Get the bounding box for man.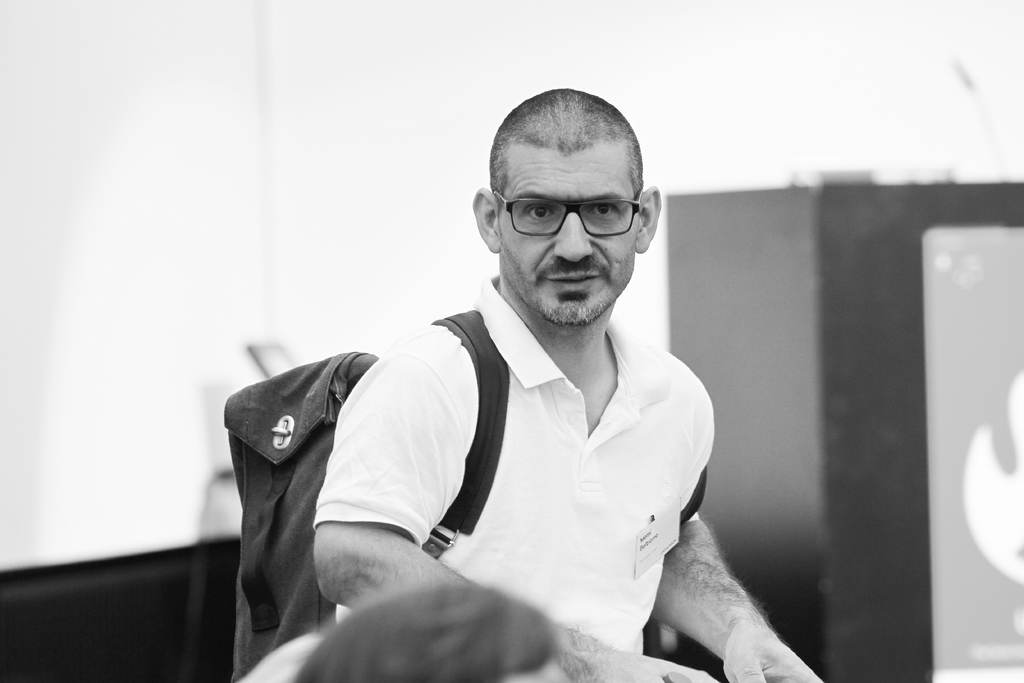
Rect(311, 78, 742, 682).
